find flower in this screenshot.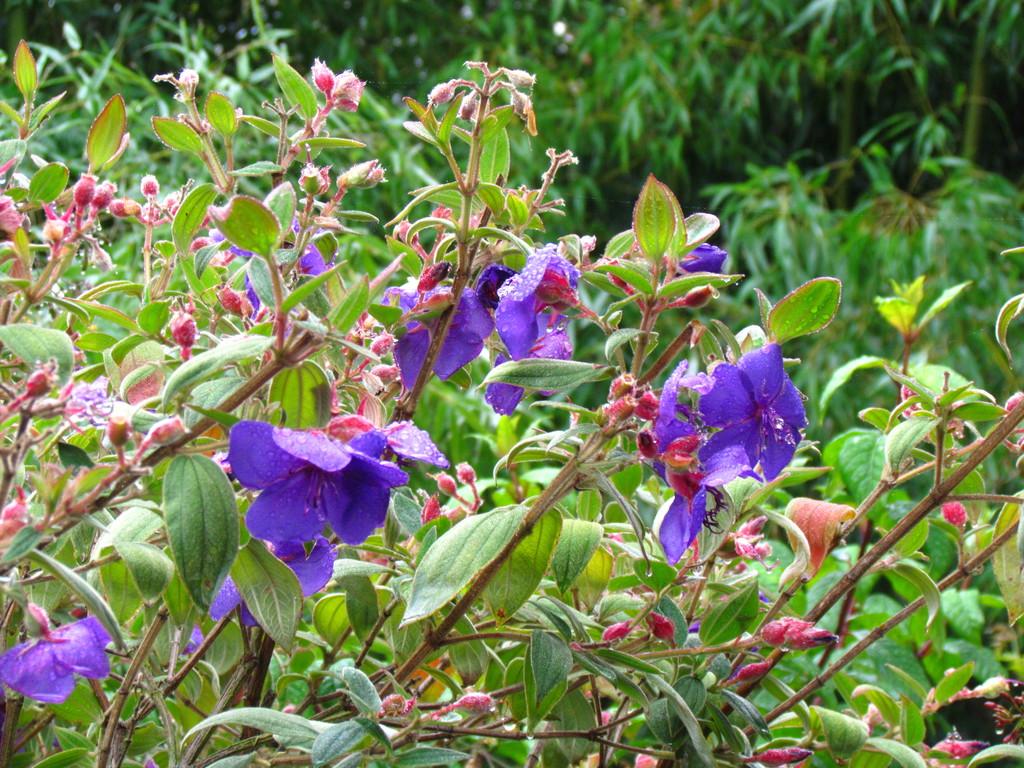
The bounding box for flower is locate(22, 358, 60, 399).
